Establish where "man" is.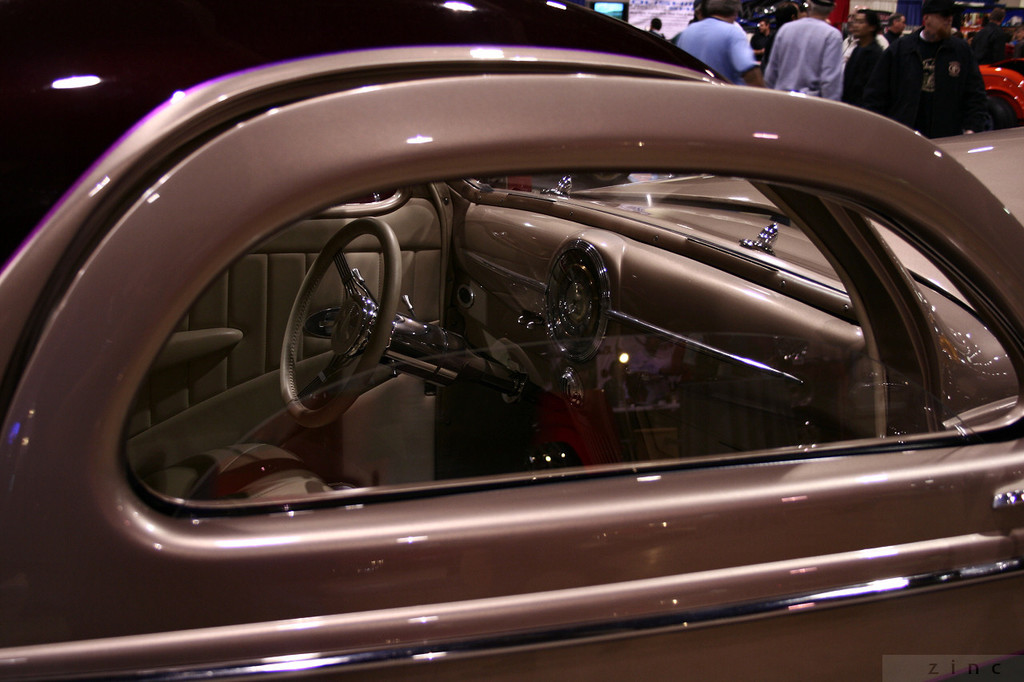
Established at x1=674, y1=0, x2=755, y2=81.
